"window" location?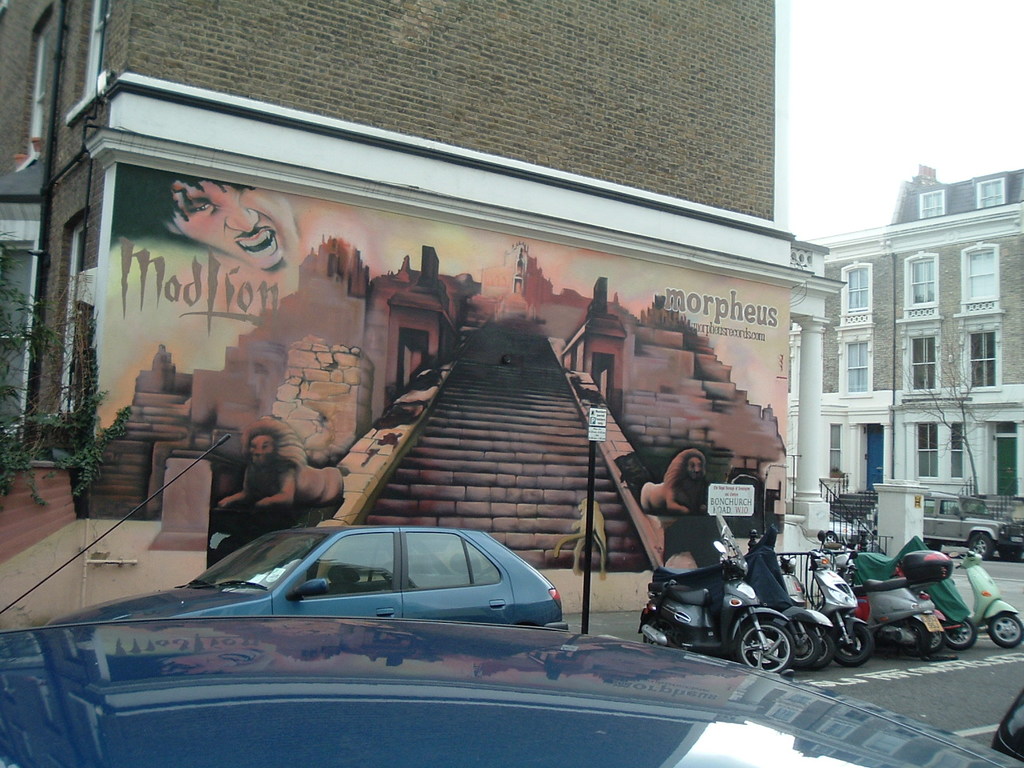
bbox=(918, 190, 946, 222)
